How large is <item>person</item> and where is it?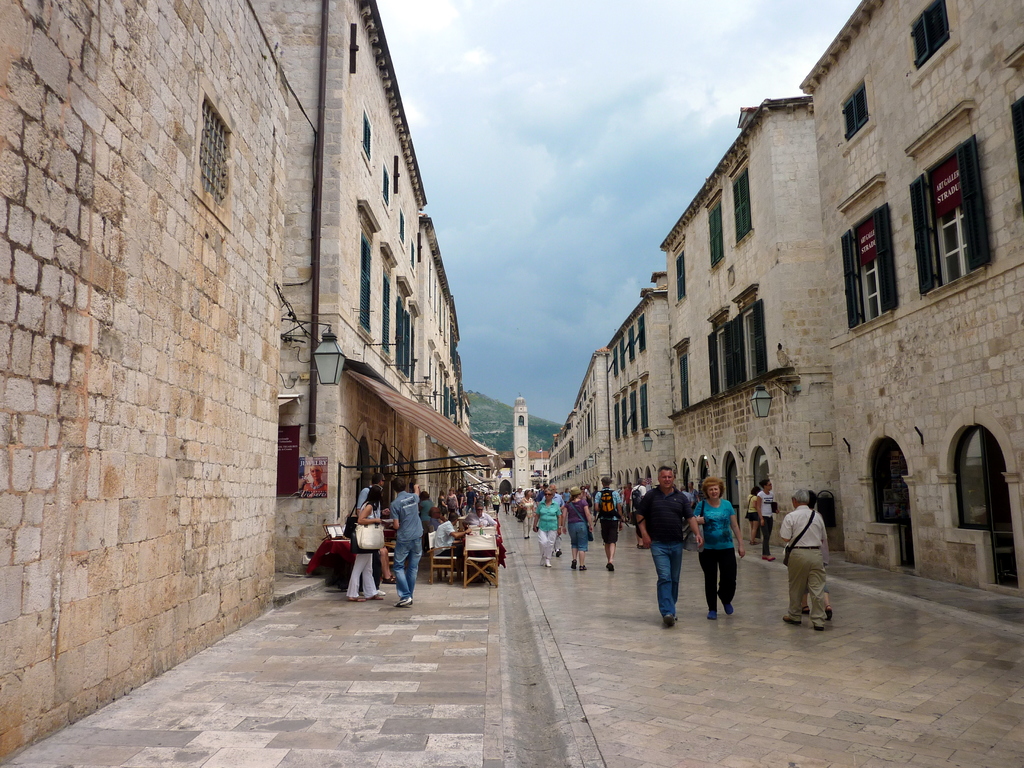
Bounding box: bbox(469, 500, 499, 531).
